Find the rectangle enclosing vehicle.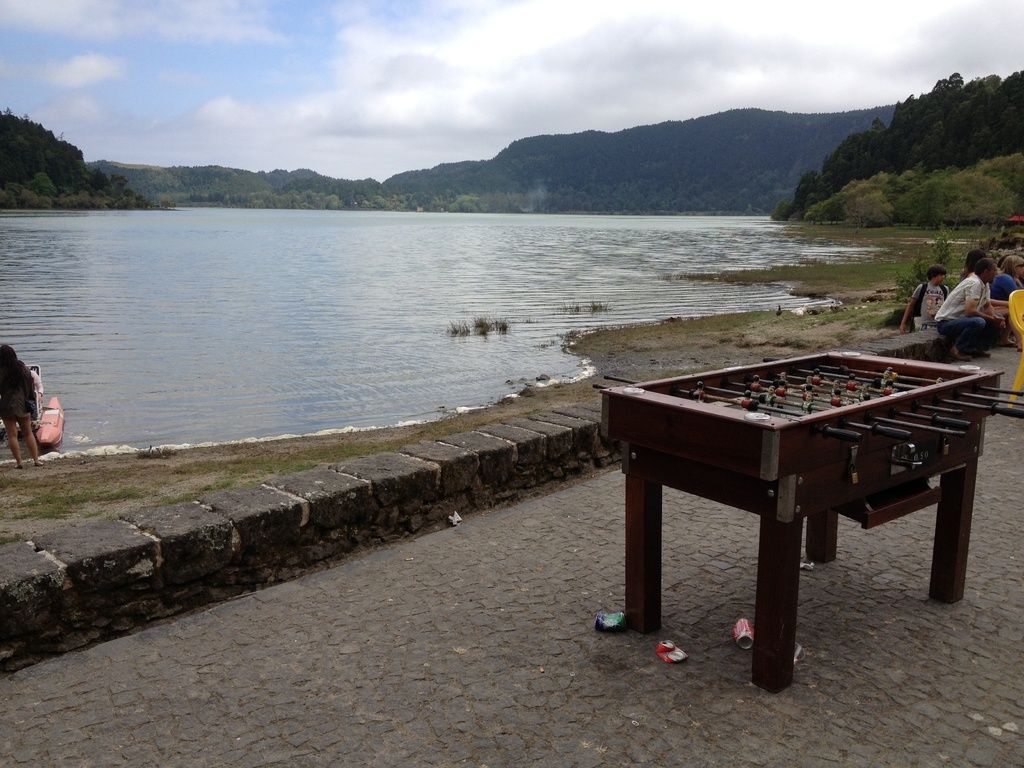
(x1=0, y1=363, x2=45, y2=431).
